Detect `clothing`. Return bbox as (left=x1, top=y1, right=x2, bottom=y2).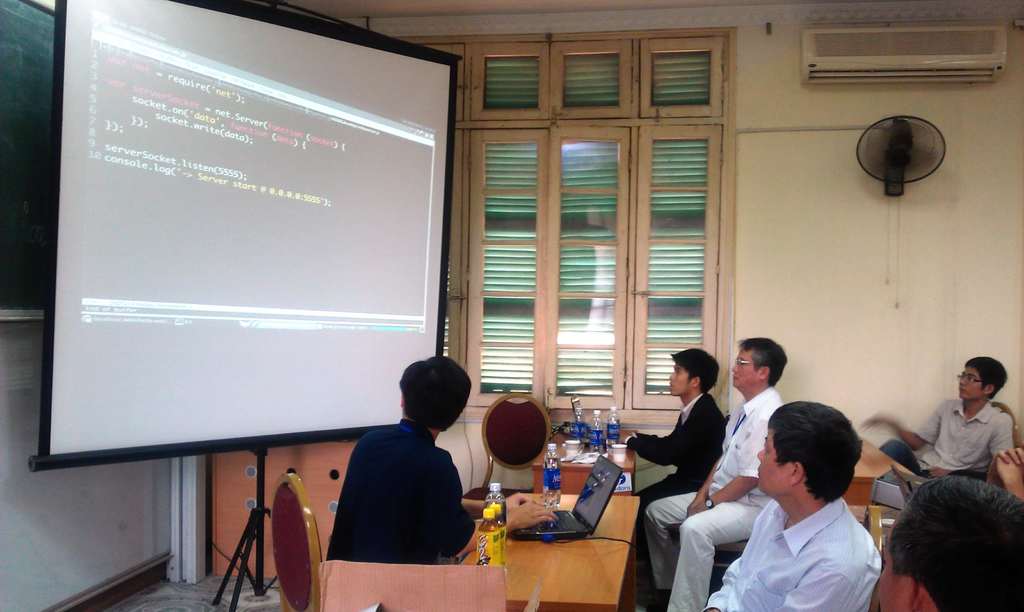
(left=879, top=394, right=1017, bottom=476).
